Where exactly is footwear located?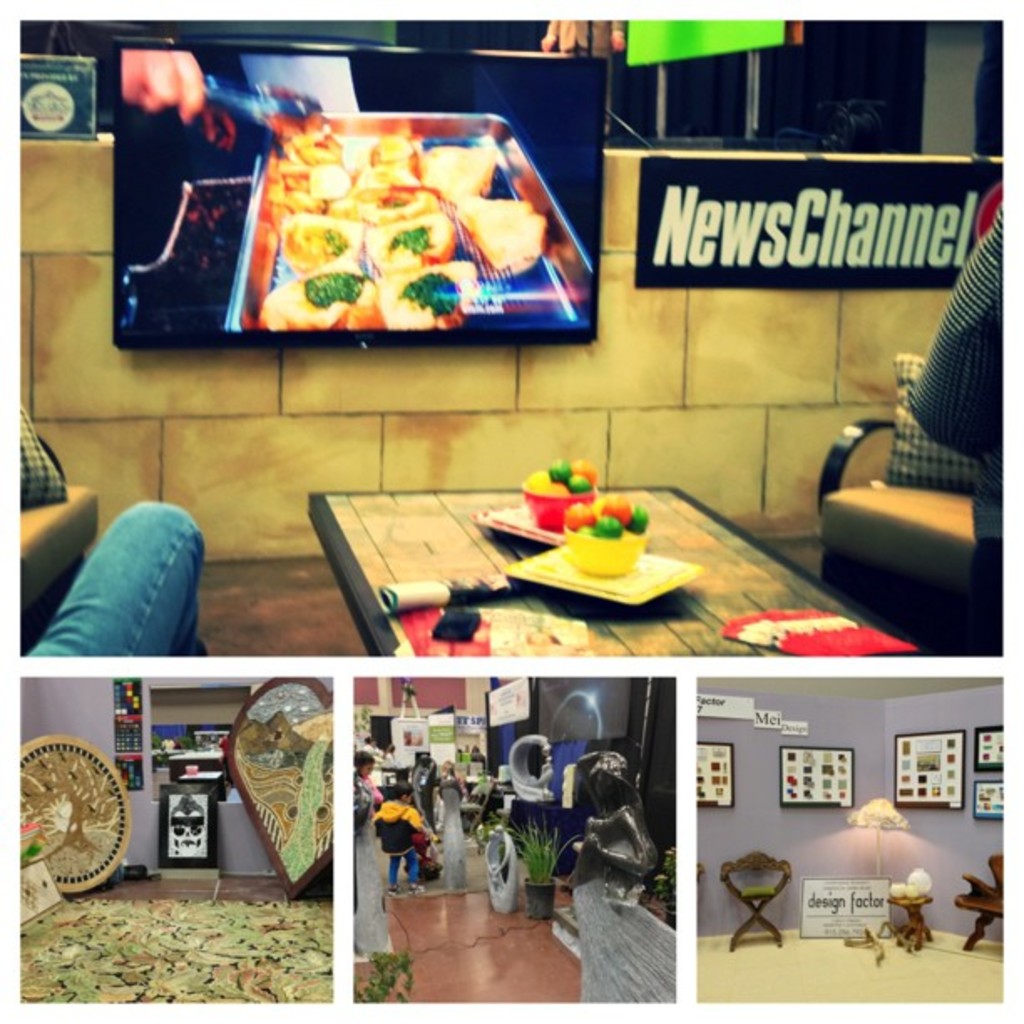
Its bounding box is 408:882:423:895.
